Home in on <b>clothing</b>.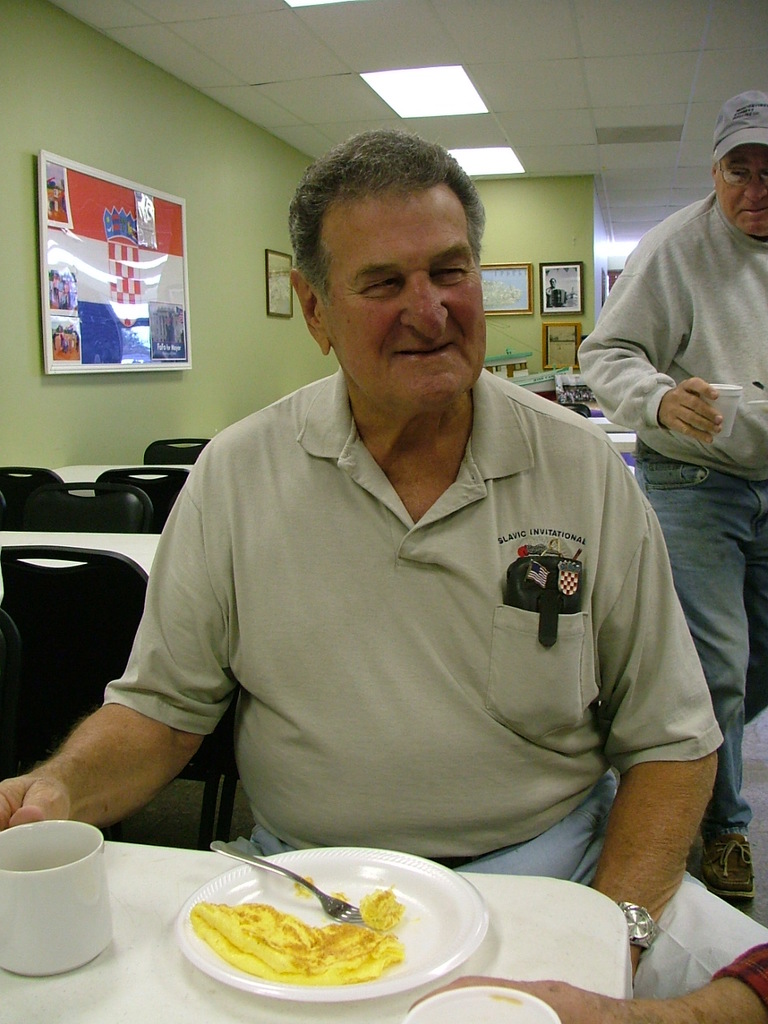
Homed in at 102/368/767/999.
